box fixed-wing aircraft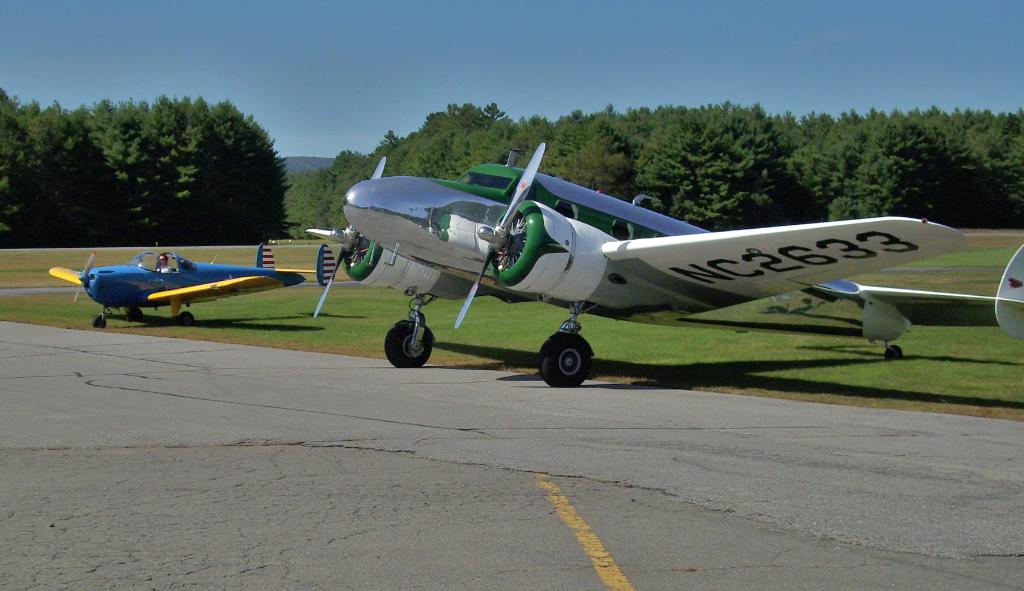
<bbox>305, 133, 1023, 388</bbox>
